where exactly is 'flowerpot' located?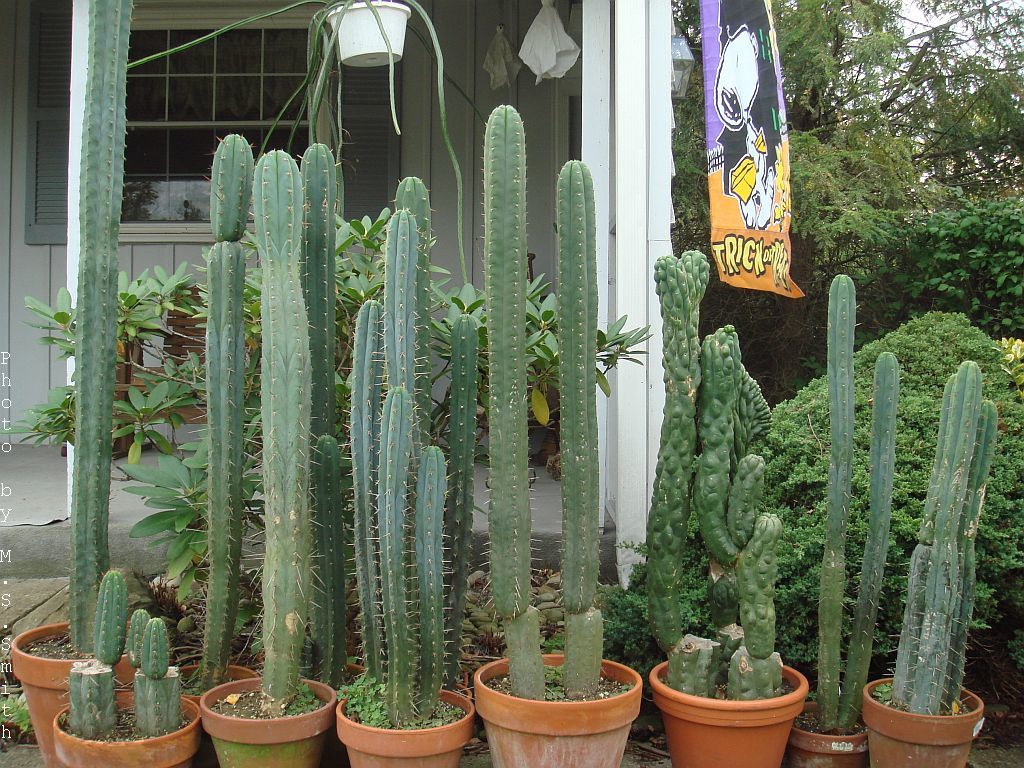
Its bounding box is <bbox>171, 663, 262, 696</bbox>.
